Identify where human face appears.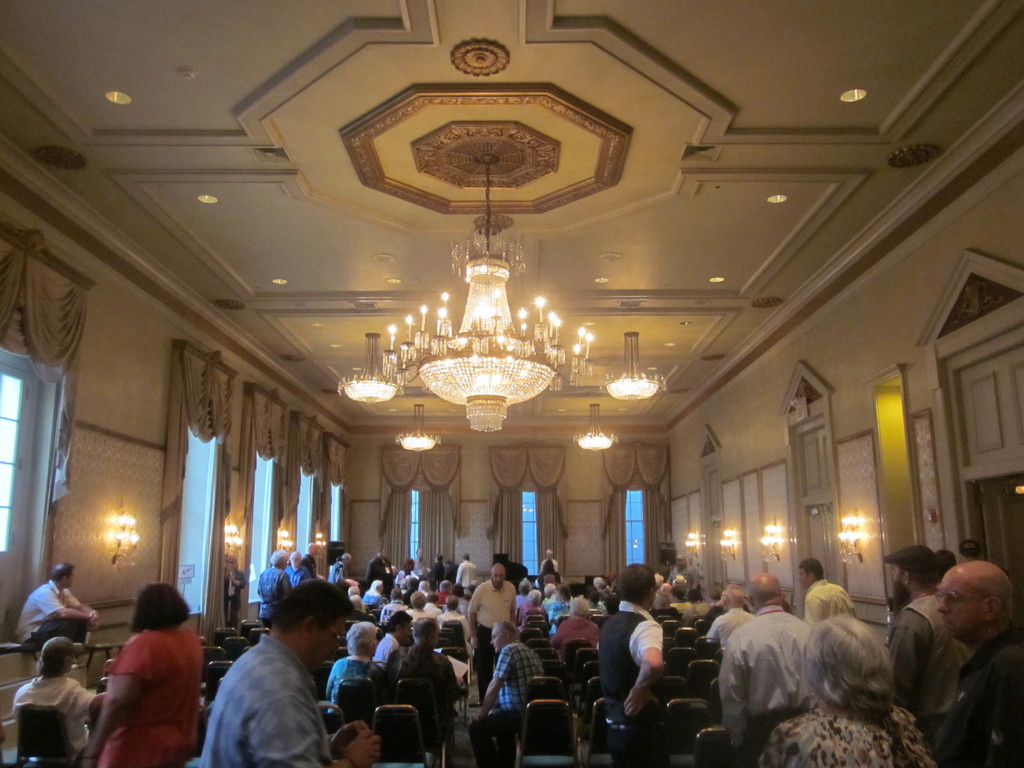
Appears at 67/572/75/590.
